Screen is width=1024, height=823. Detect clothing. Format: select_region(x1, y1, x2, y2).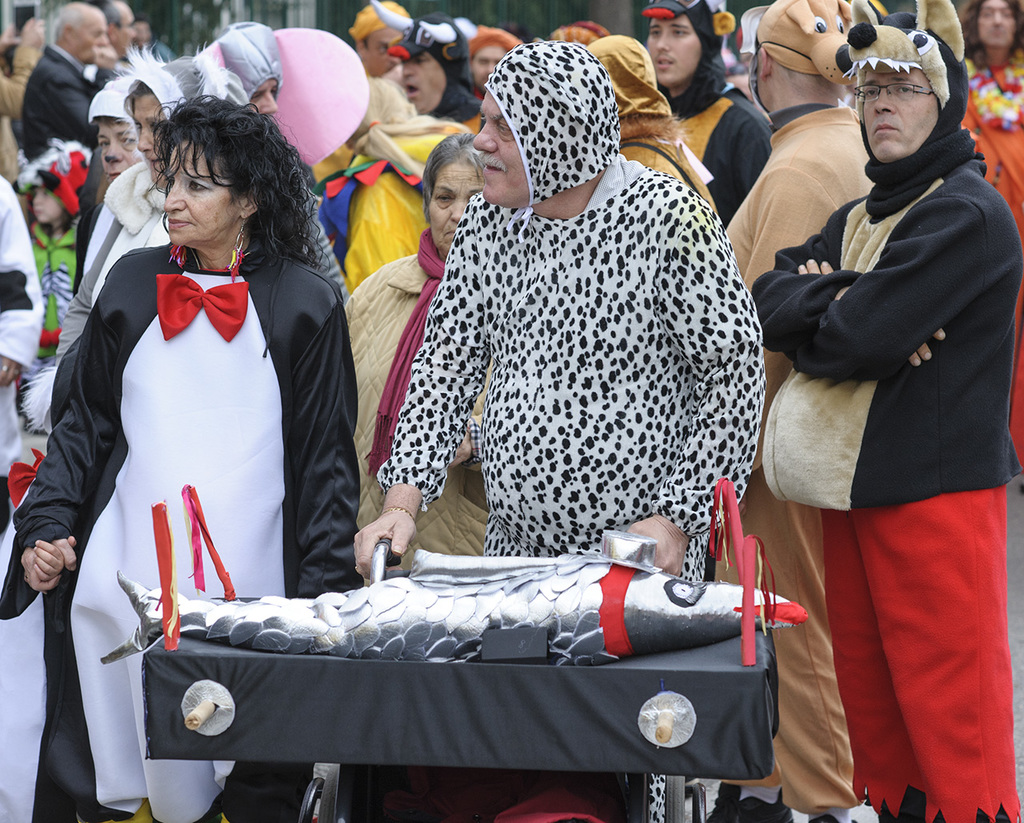
select_region(72, 146, 106, 292).
